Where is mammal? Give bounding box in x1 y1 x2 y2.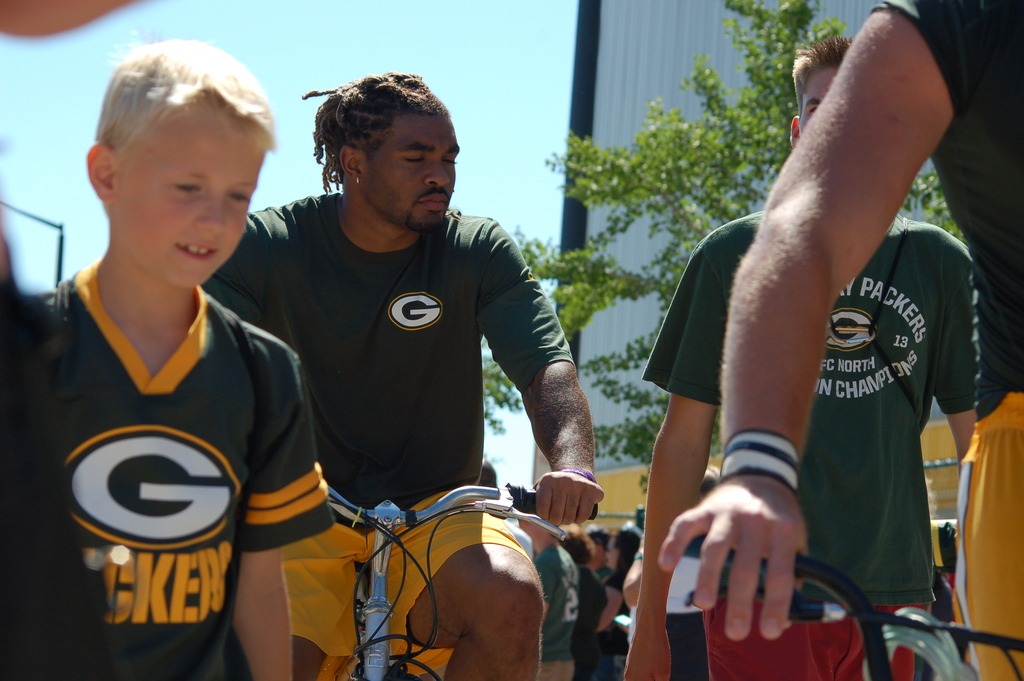
656 0 1023 680.
